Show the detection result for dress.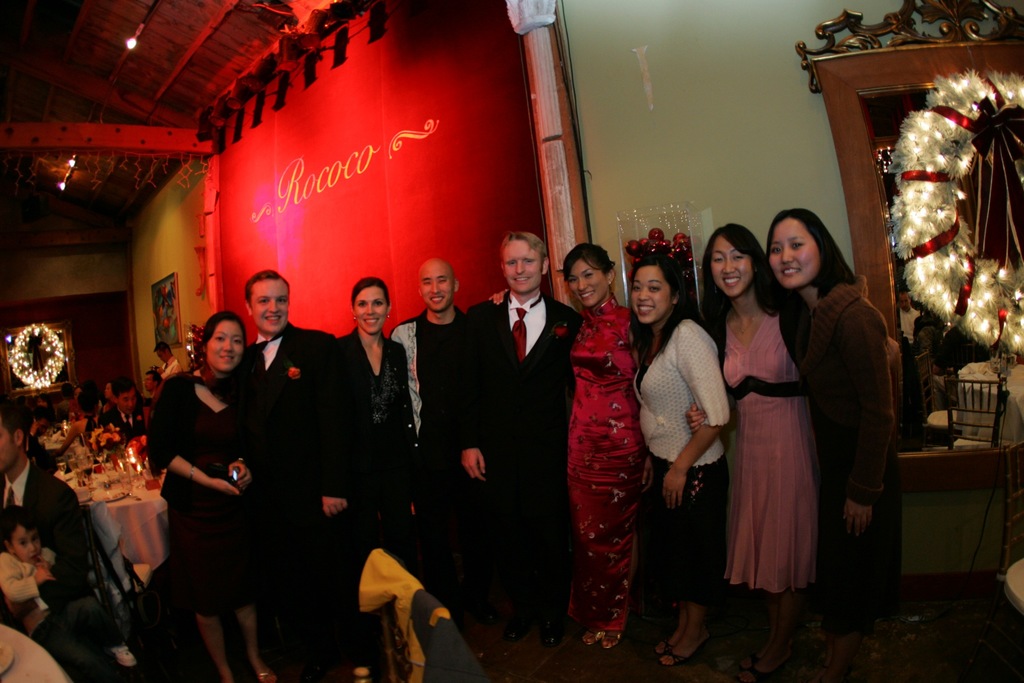
left=142, top=372, right=260, bottom=616.
